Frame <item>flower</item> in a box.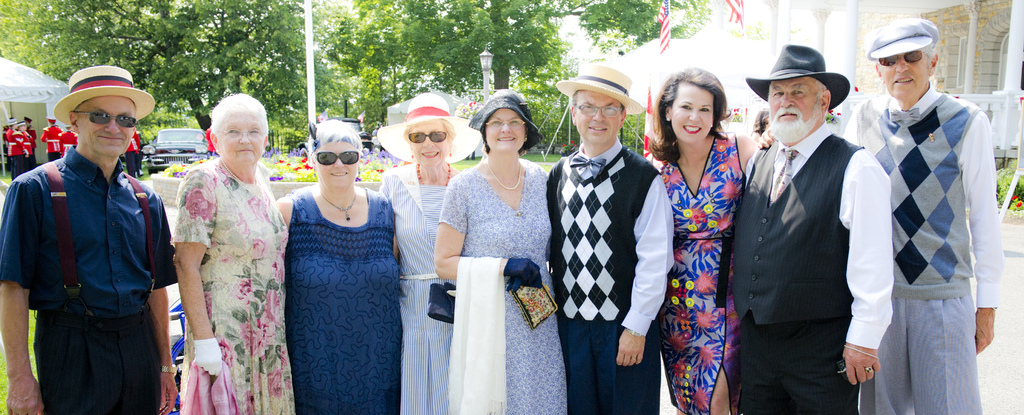
691,387,711,412.
